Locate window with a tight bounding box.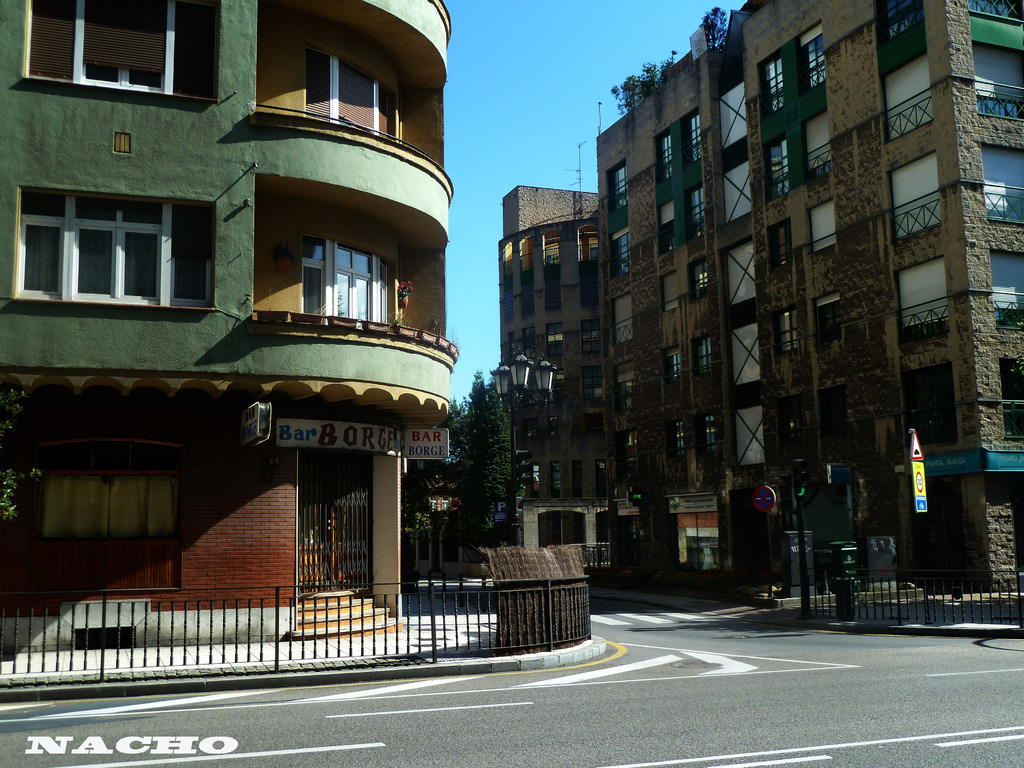
(x1=661, y1=273, x2=675, y2=315).
